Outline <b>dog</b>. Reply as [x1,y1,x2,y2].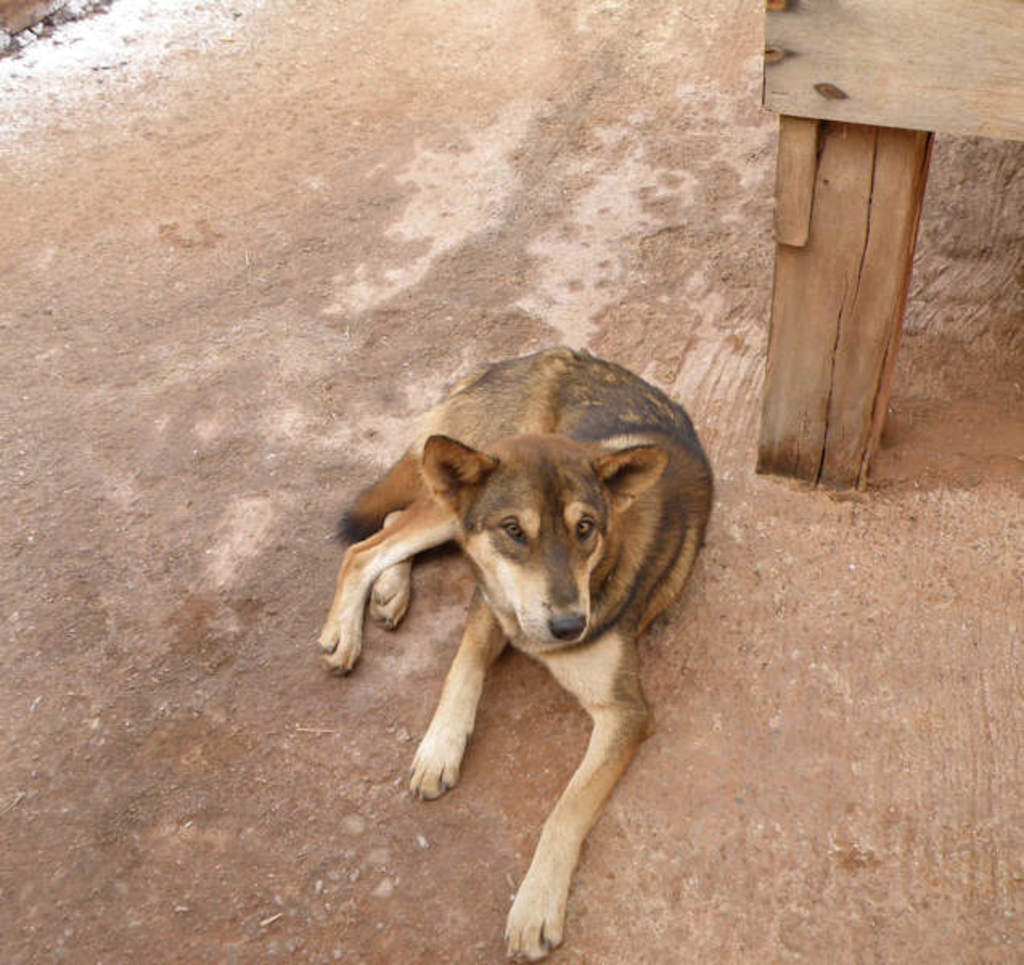
[309,344,720,963].
